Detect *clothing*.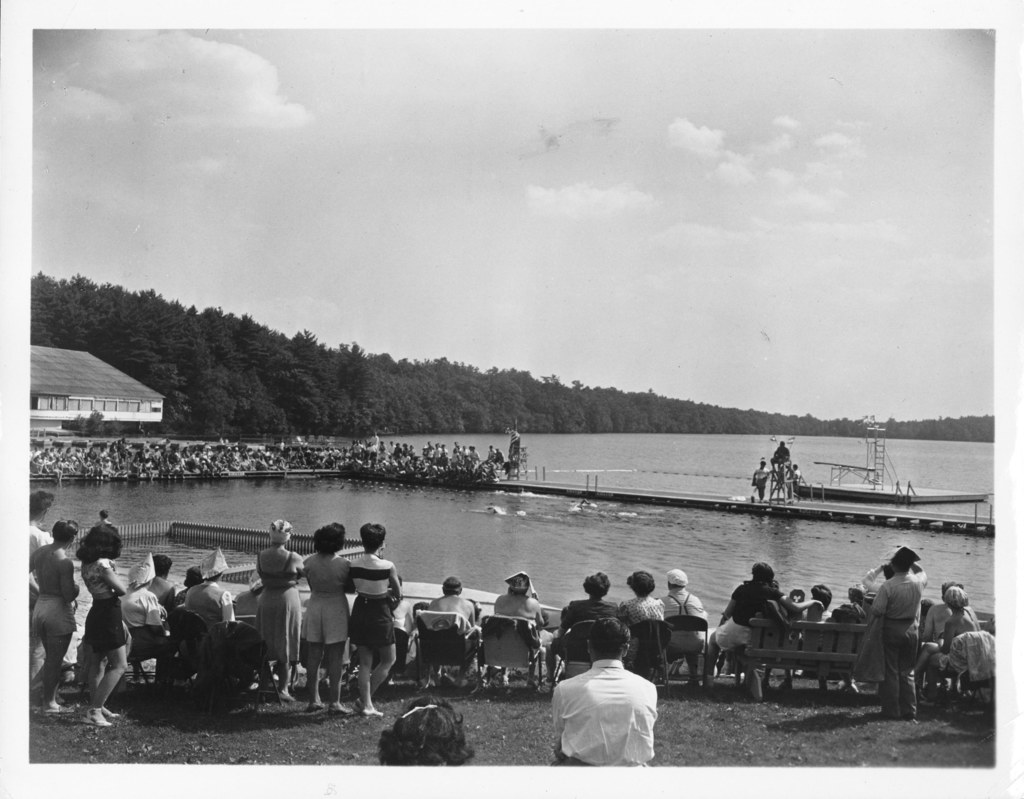
Detected at {"left": 493, "top": 595, "right": 553, "bottom": 630}.
